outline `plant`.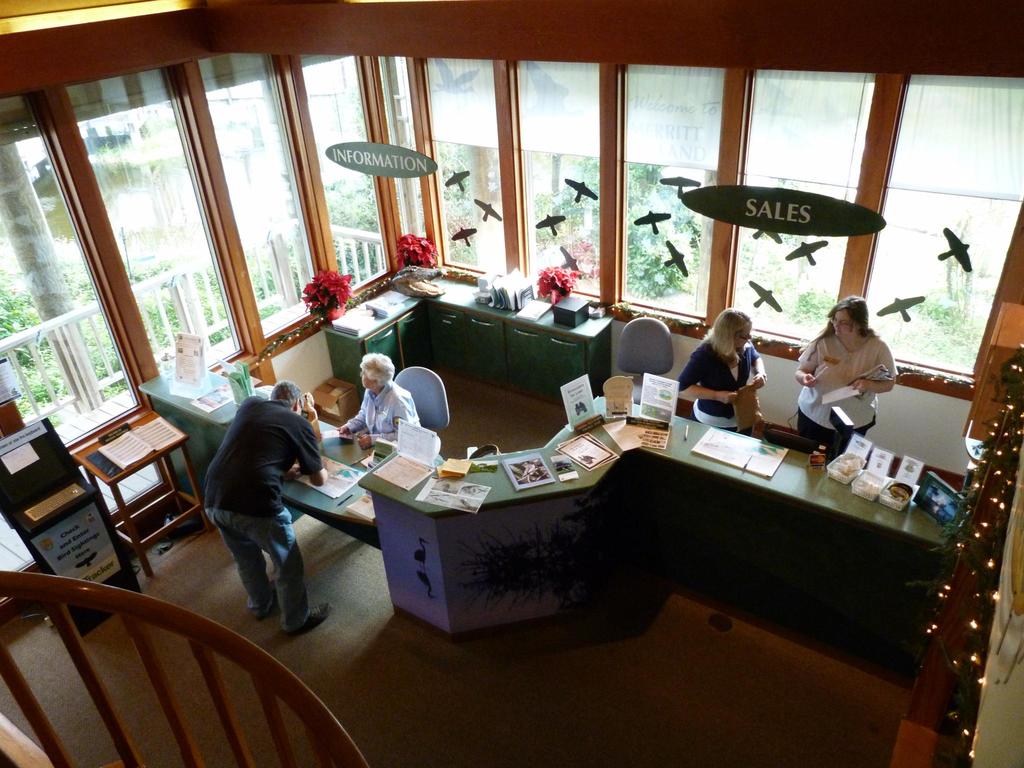
Outline: locate(891, 214, 970, 380).
